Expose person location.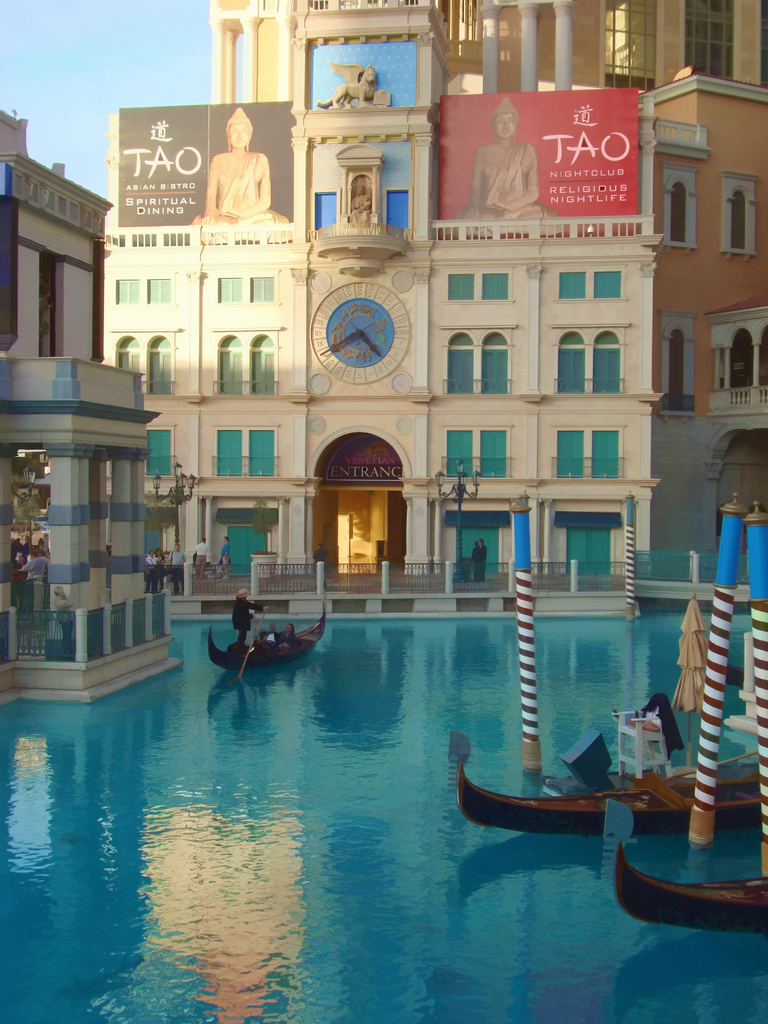
Exposed at {"left": 448, "top": 97, "right": 564, "bottom": 237}.
